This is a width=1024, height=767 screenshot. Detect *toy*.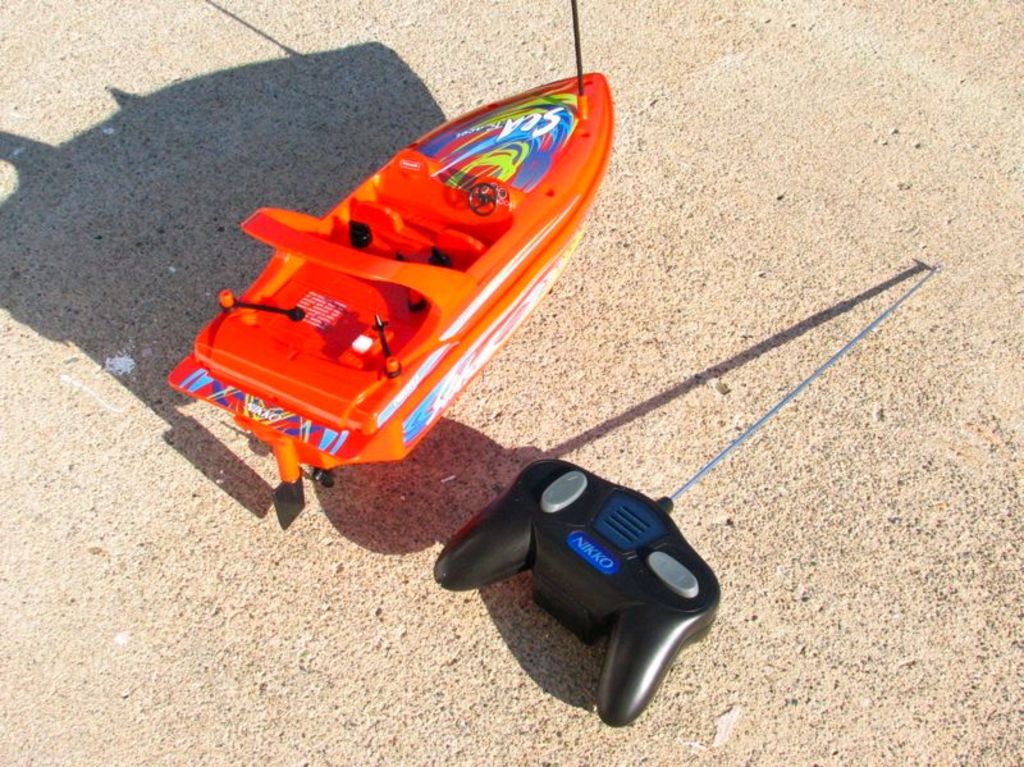
region(440, 264, 938, 726).
